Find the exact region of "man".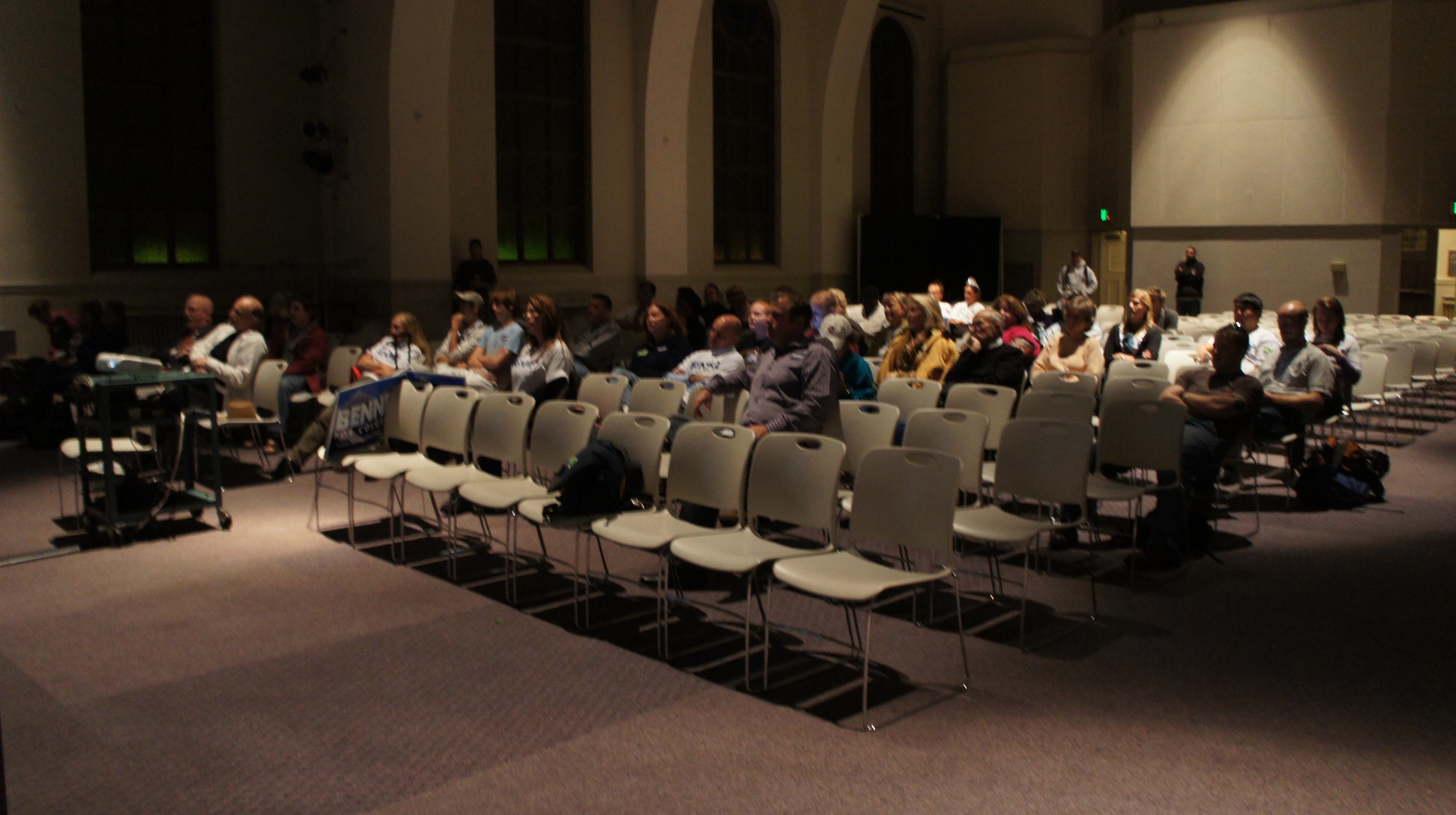
Exact region: 184 122 217 163.
